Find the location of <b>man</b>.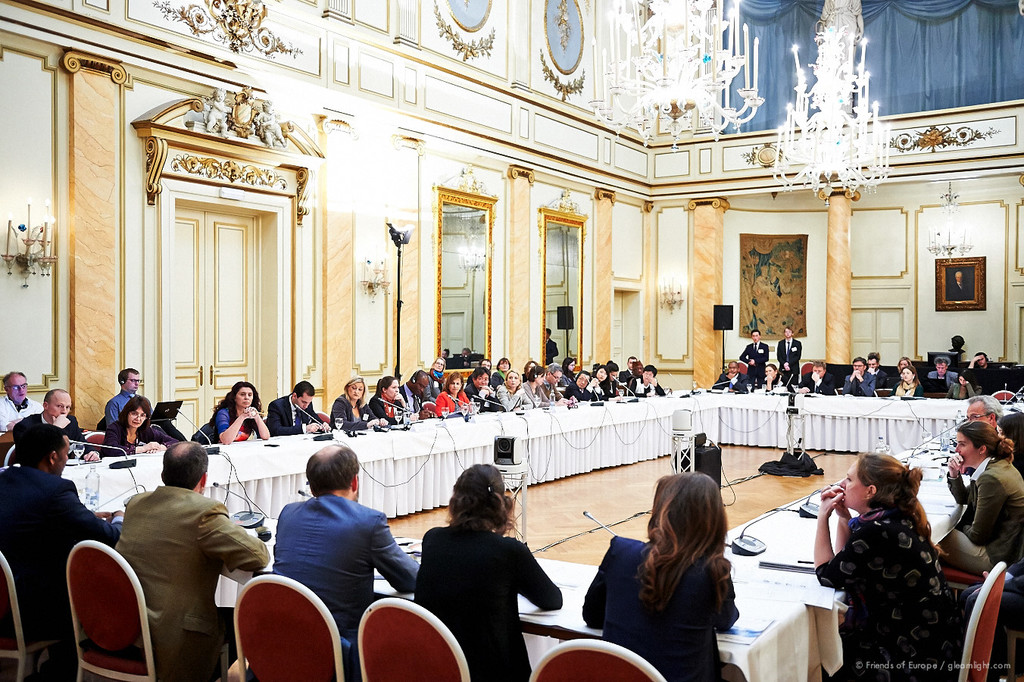
Location: <box>95,440,258,665</box>.
